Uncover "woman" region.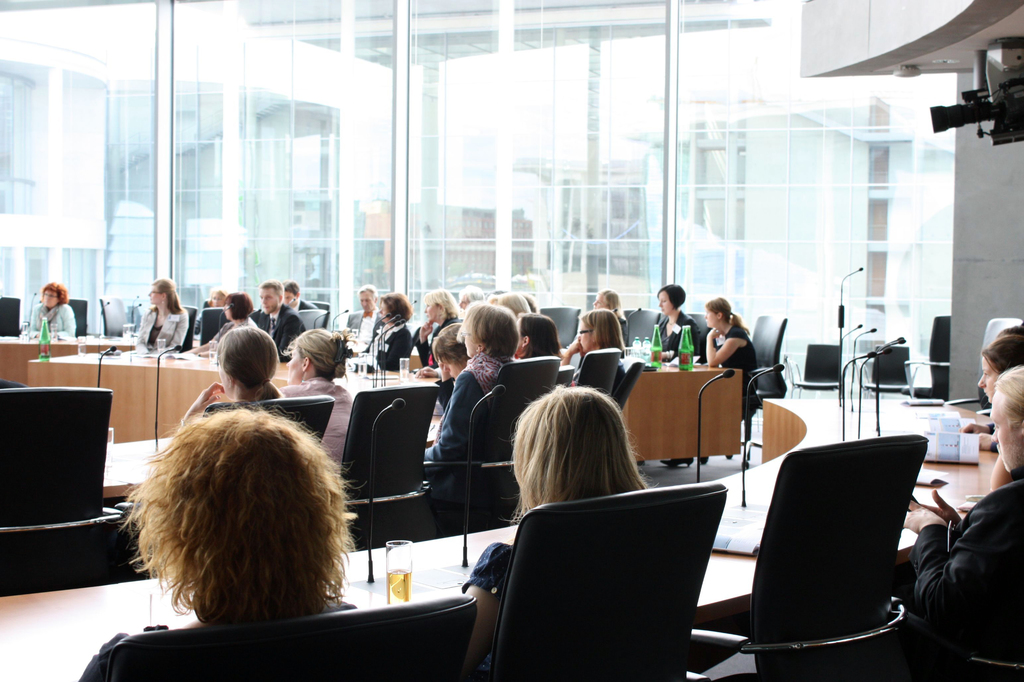
Uncovered: (left=460, top=380, right=654, bottom=681).
